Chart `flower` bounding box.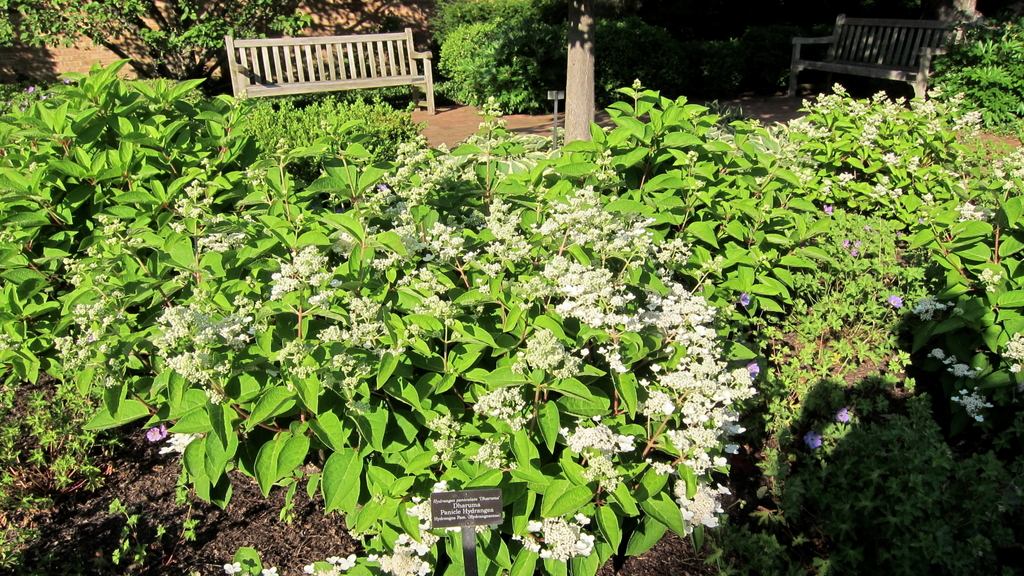
Charted: (976, 266, 1002, 292).
